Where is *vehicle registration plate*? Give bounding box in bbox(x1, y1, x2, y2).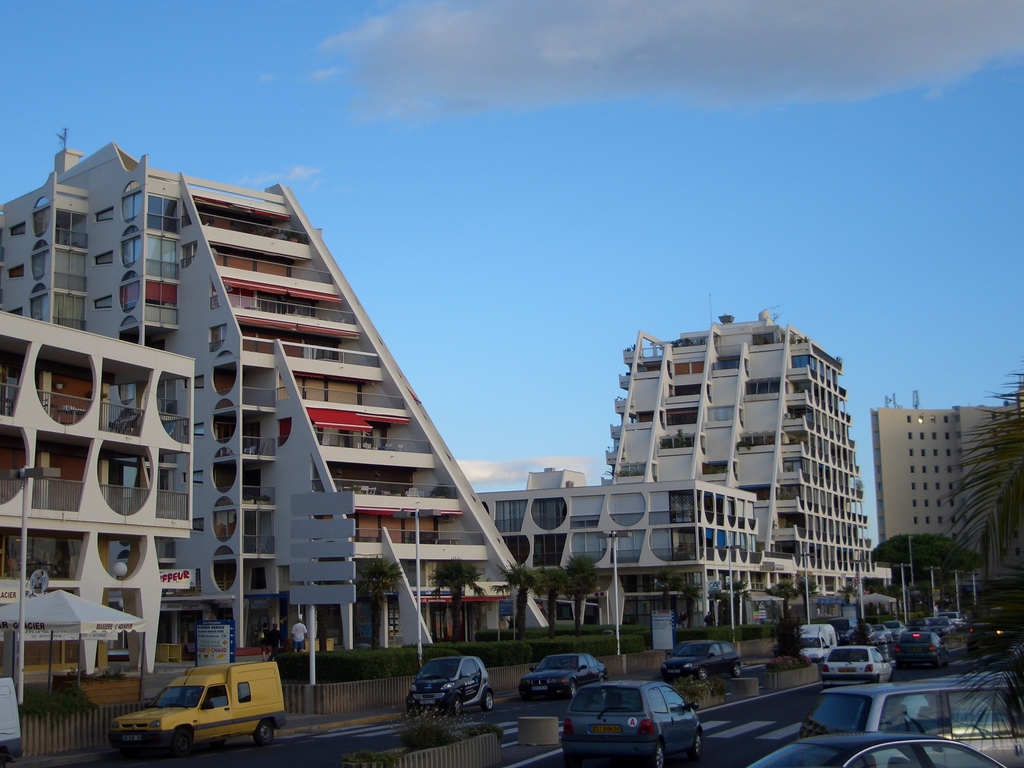
bbox(587, 722, 624, 734).
